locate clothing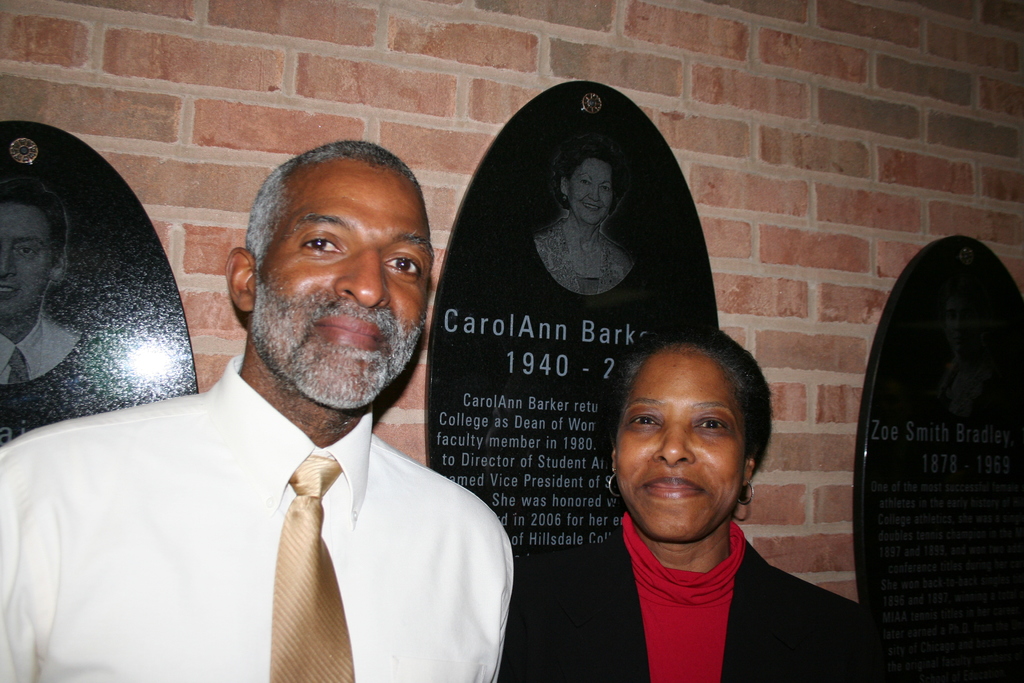
box=[0, 309, 81, 383]
